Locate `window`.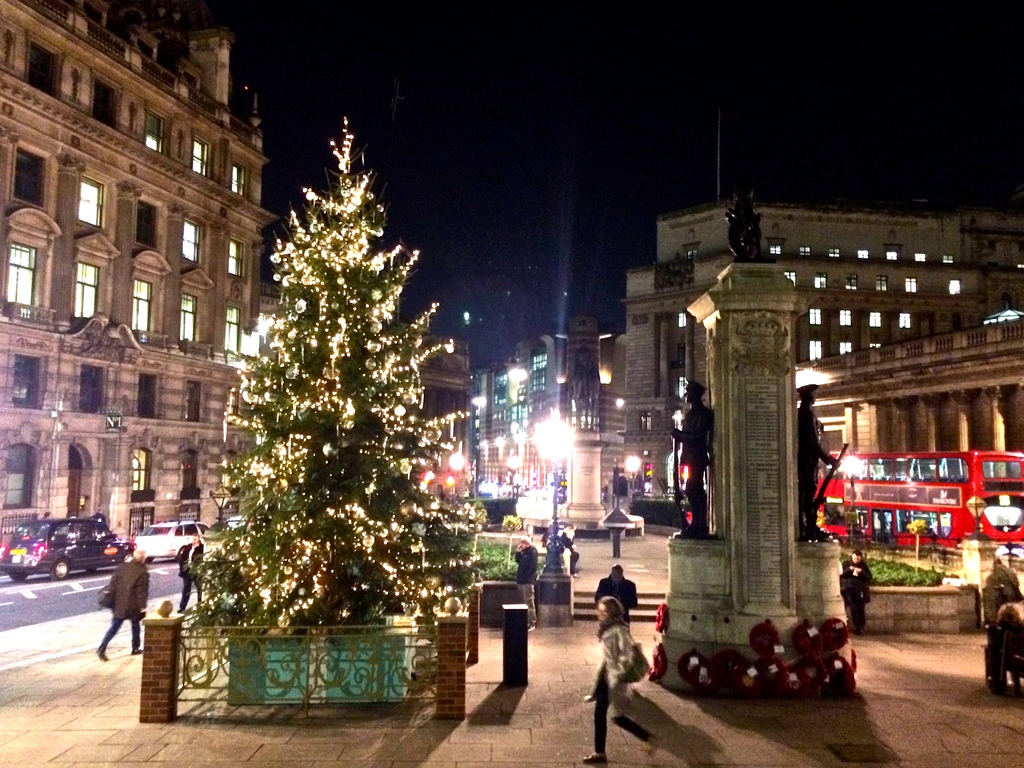
Bounding box: select_region(177, 213, 202, 268).
